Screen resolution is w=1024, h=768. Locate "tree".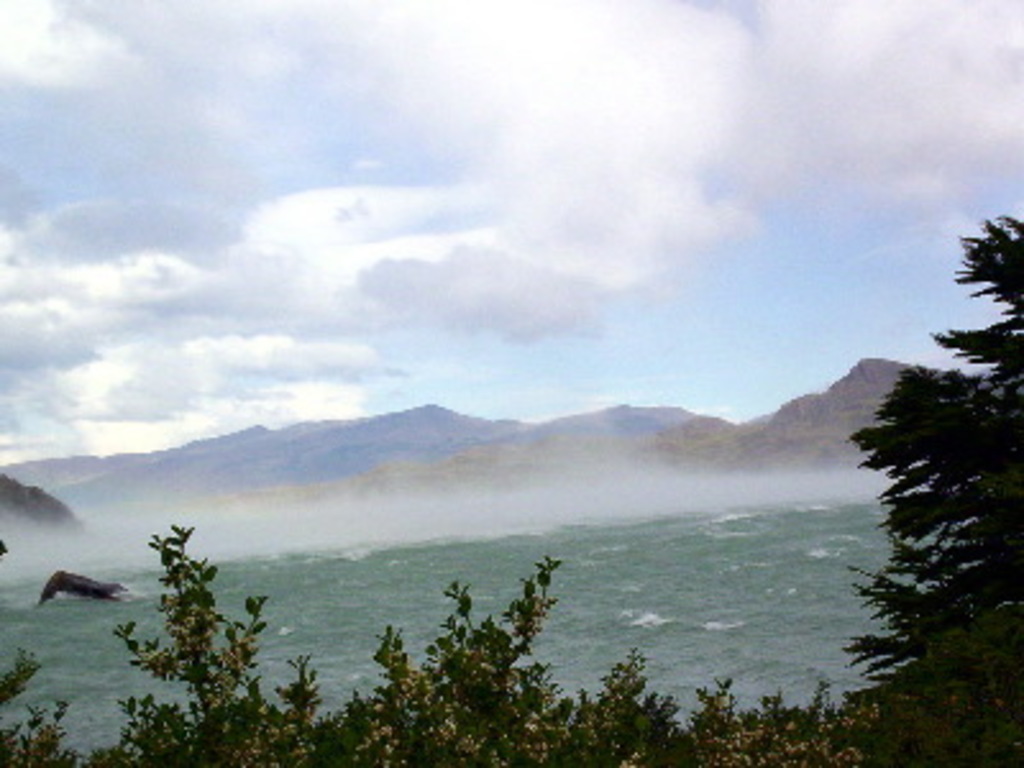
[left=850, top=205, right=1021, bottom=707].
